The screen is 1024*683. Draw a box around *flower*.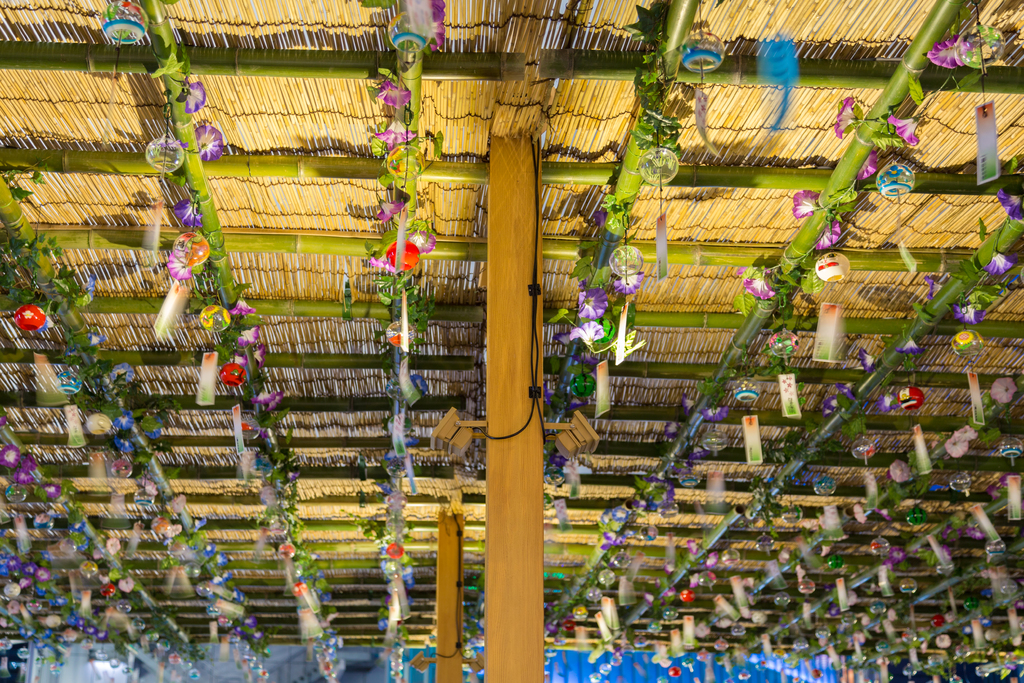
rect(377, 81, 411, 113).
